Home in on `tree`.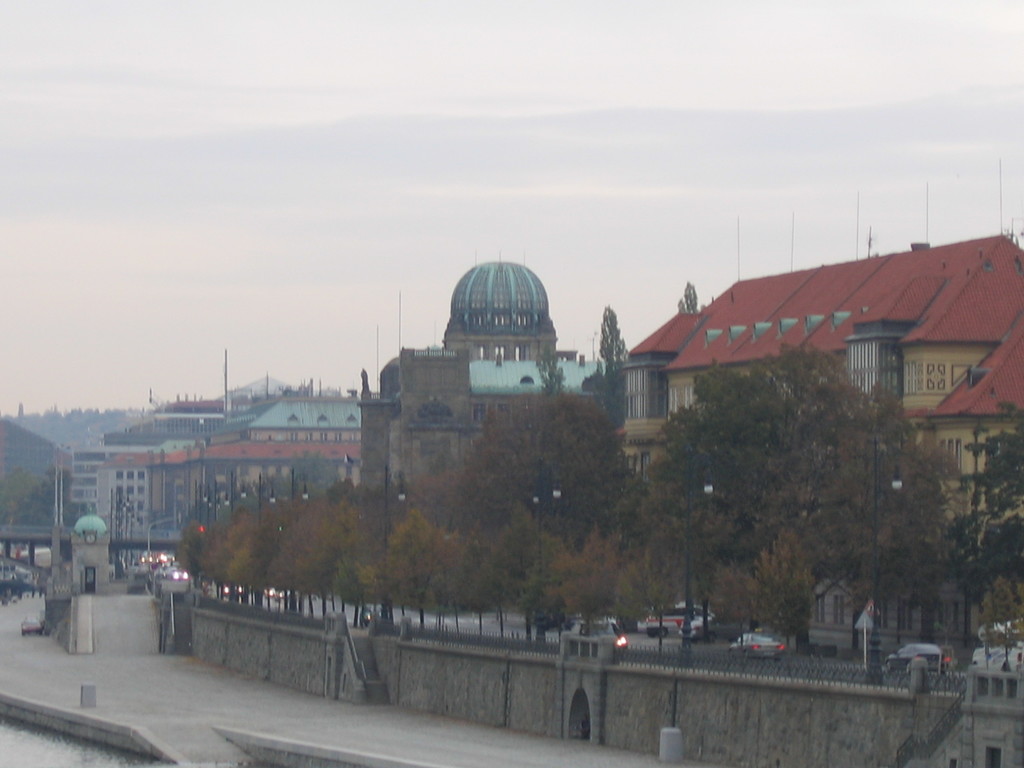
Homed in at Rect(451, 388, 644, 558).
